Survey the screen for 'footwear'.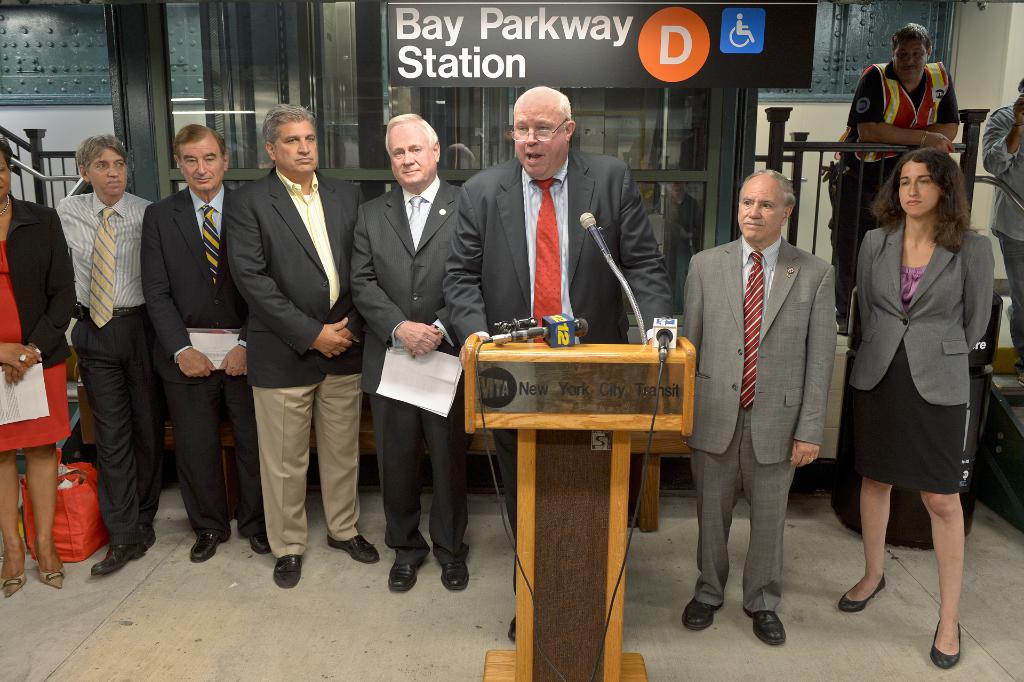
Survey found: [439,559,476,589].
